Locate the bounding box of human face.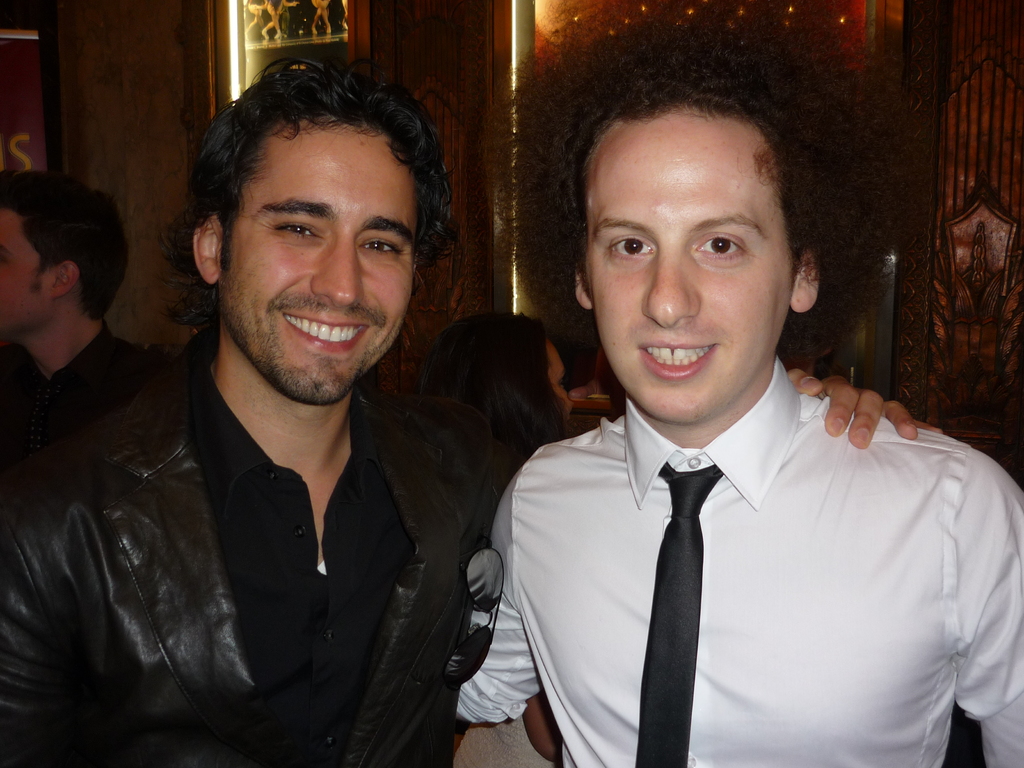
Bounding box: detection(0, 204, 52, 331).
